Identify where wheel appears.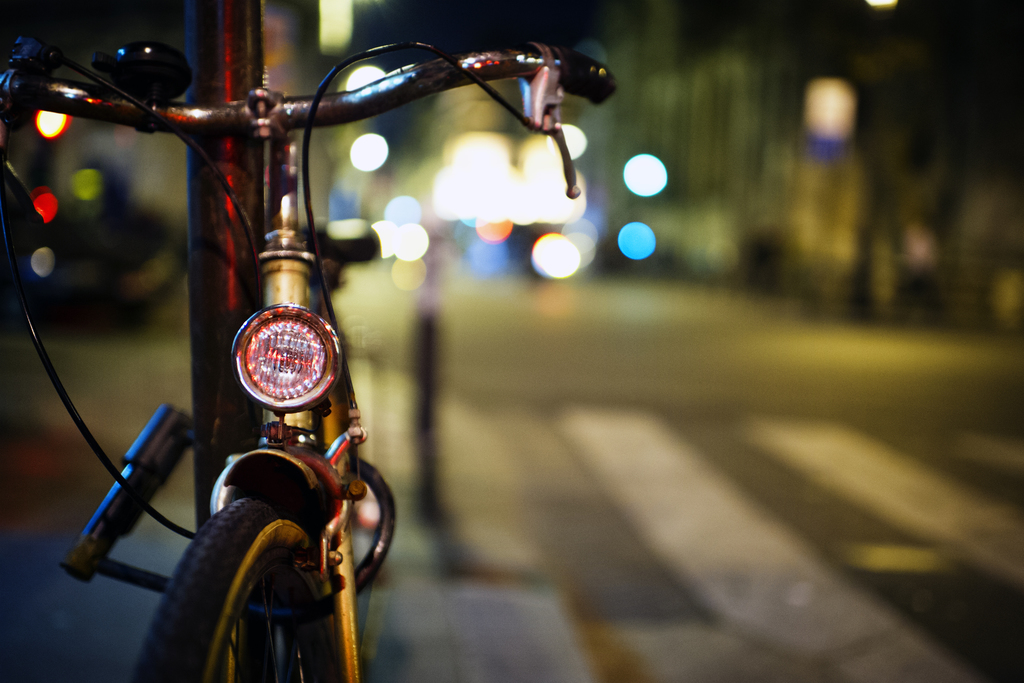
Appears at l=150, t=504, r=313, b=675.
